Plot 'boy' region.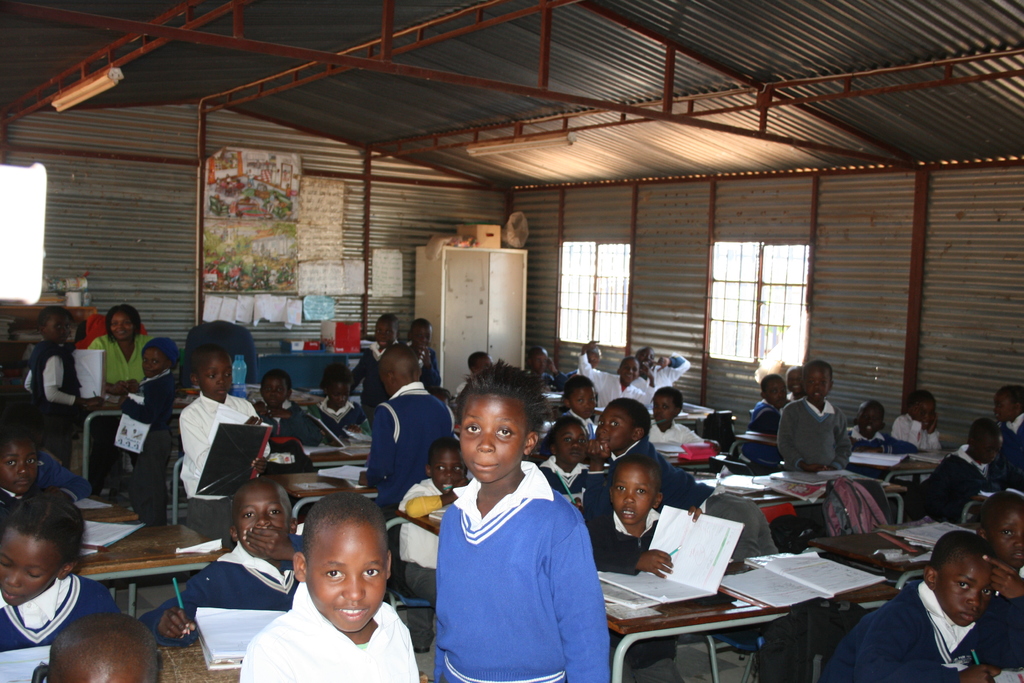
Plotted at (649,386,722,457).
